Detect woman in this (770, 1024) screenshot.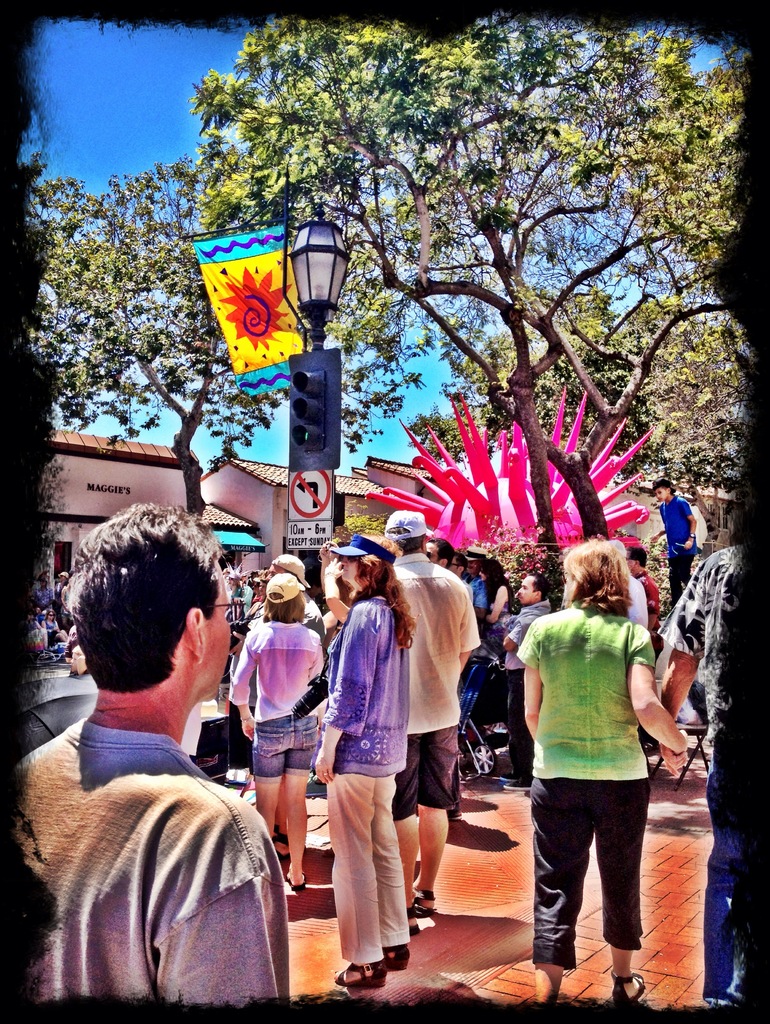
Detection: [x1=514, y1=533, x2=680, y2=995].
